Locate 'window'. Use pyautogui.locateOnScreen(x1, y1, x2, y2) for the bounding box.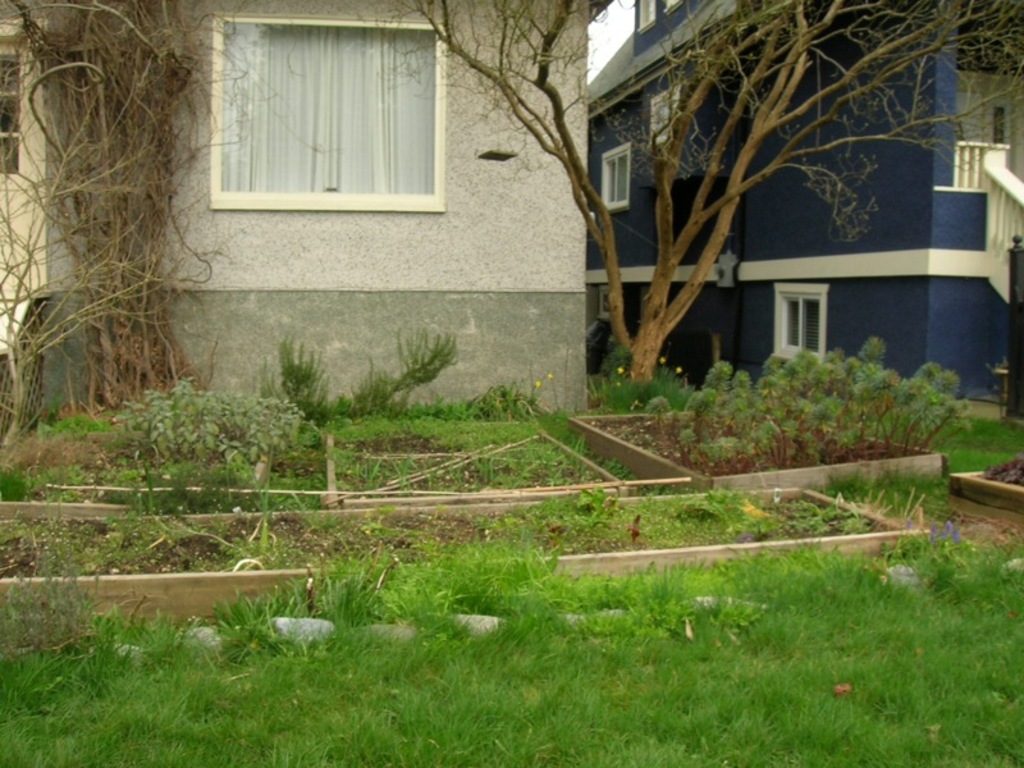
pyautogui.locateOnScreen(634, 0, 657, 33).
